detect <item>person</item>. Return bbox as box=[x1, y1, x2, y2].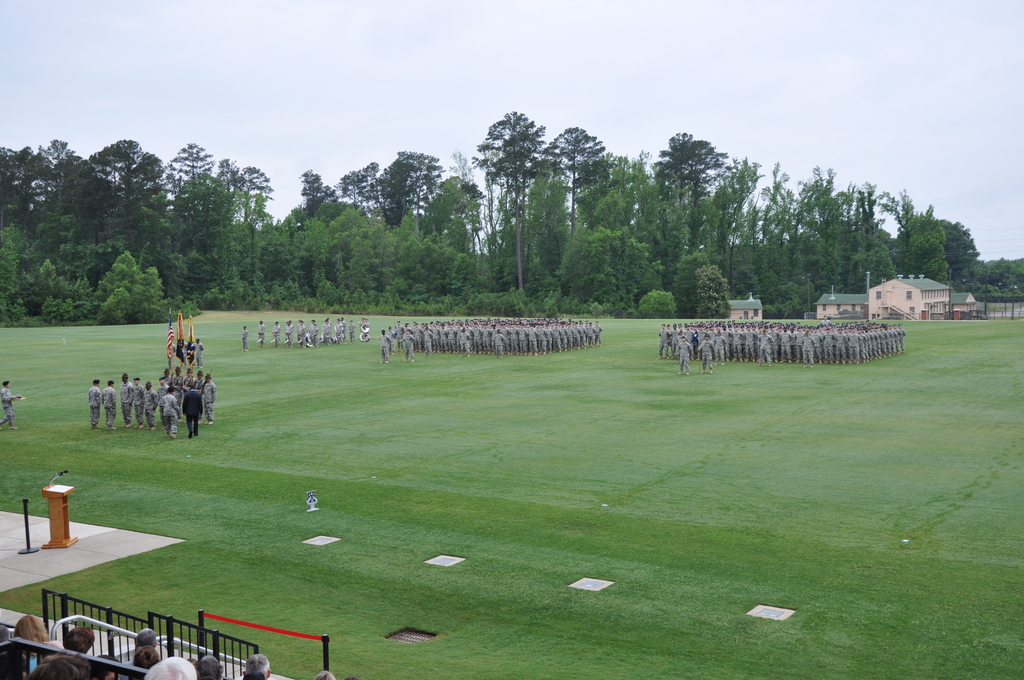
box=[334, 317, 346, 341].
